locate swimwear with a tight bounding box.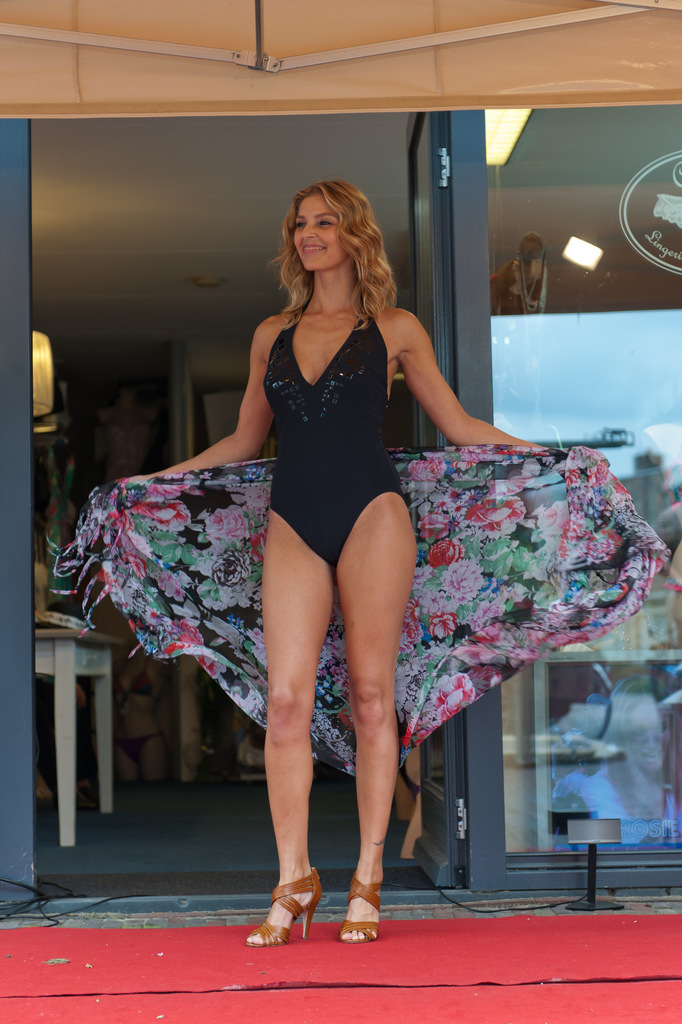
x1=267, y1=302, x2=412, y2=577.
